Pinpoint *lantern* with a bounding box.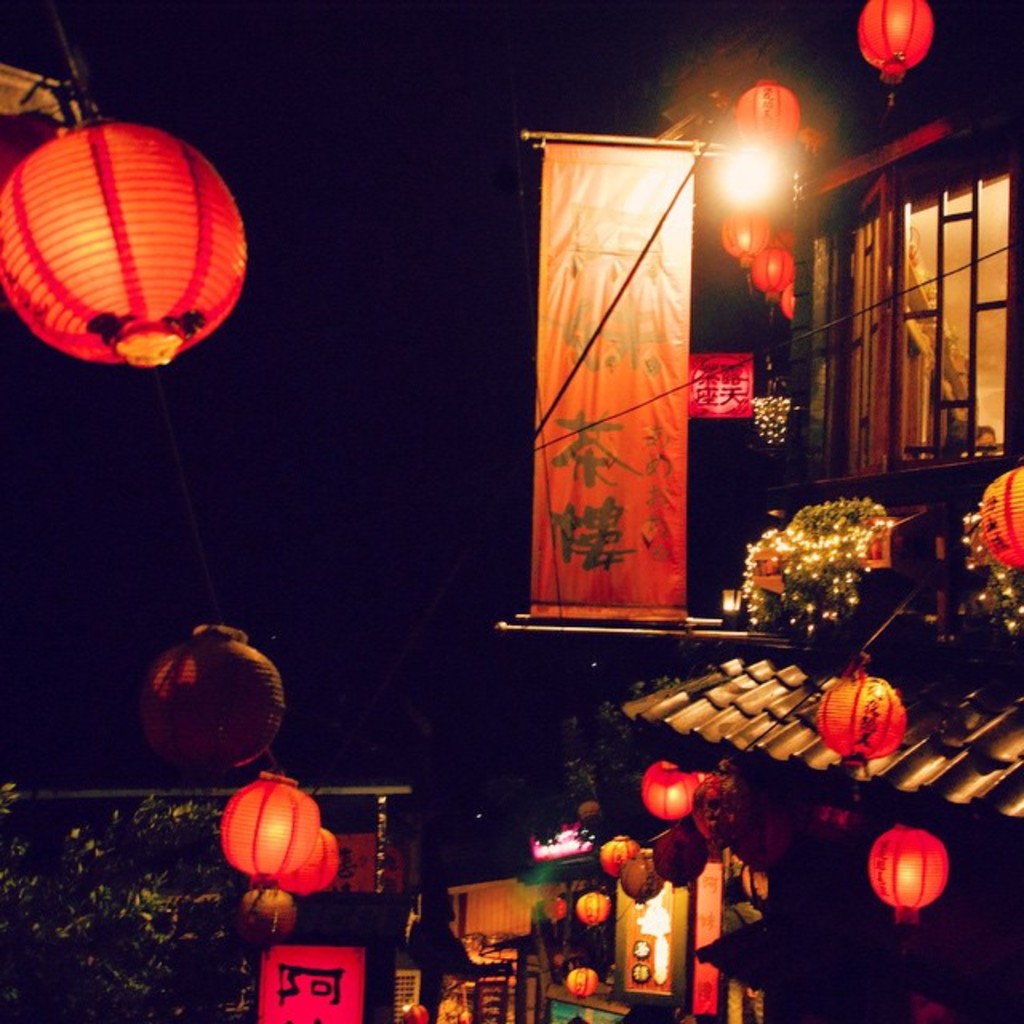
bbox=[646, 760, 694, 819].
